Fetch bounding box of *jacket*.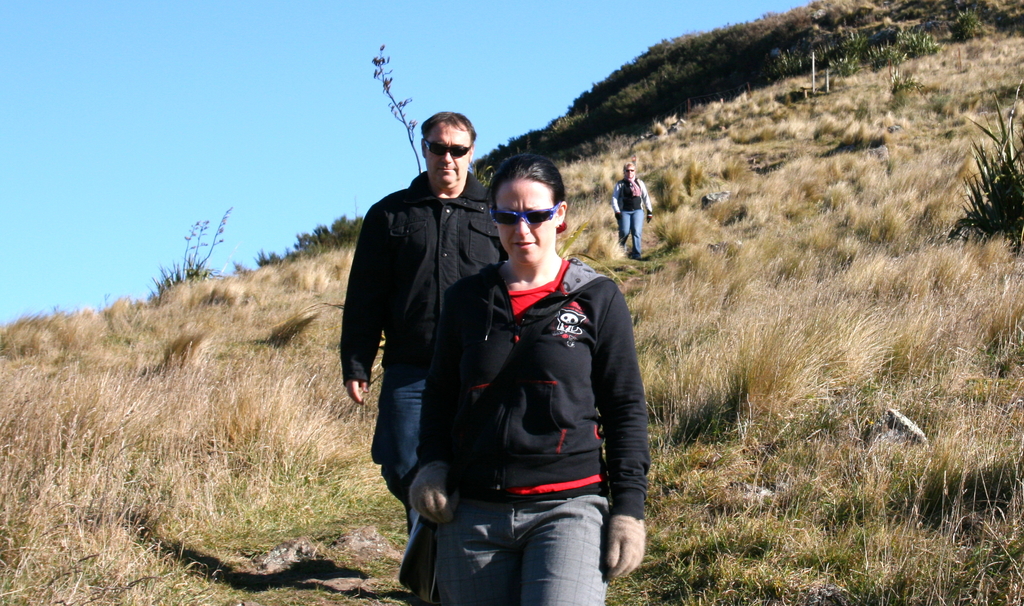
Bbox: <box>402,257,651,518</box>.
